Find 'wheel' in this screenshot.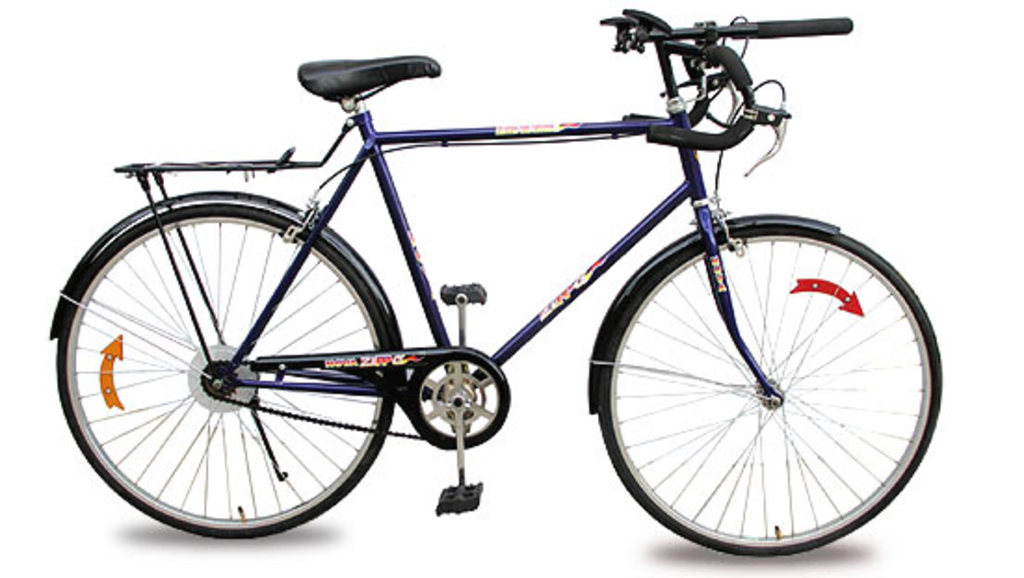
The bounding box for 'wheel' is bbox=[50, 203, 405, 539].
